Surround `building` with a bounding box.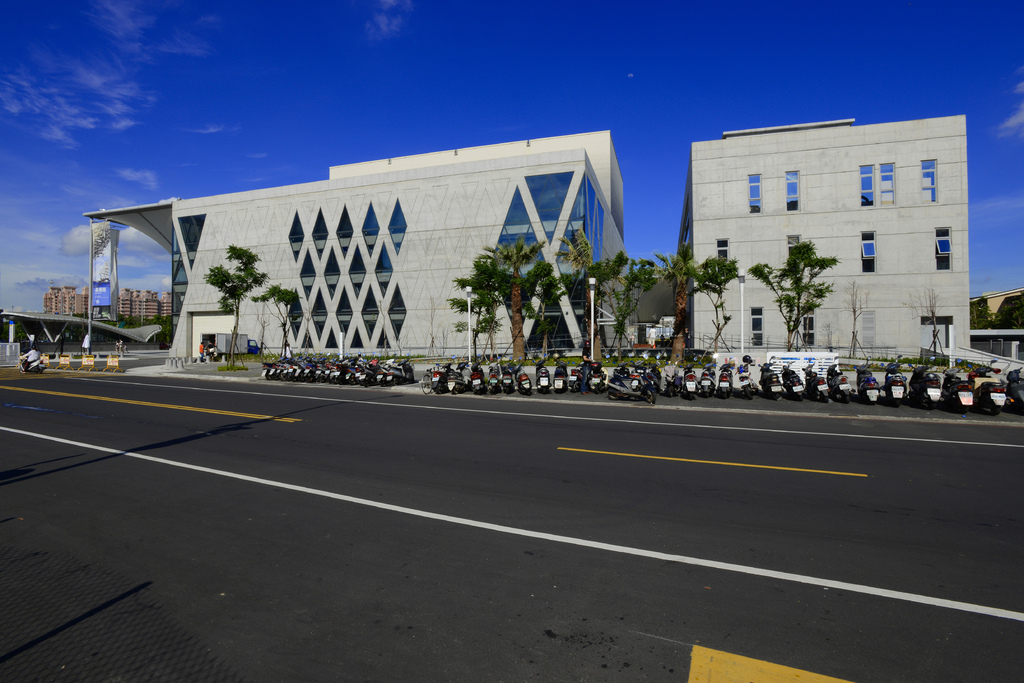
[161, 145, 624, 368].
